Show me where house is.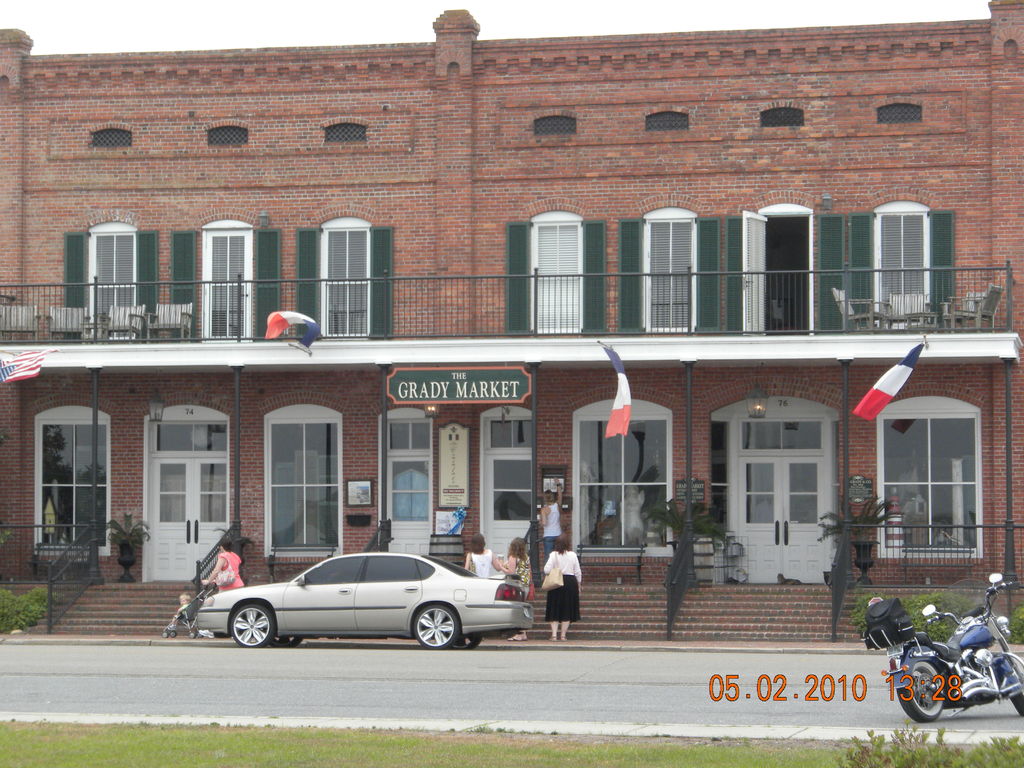
house is at box=[1, 0, 482, 620].
